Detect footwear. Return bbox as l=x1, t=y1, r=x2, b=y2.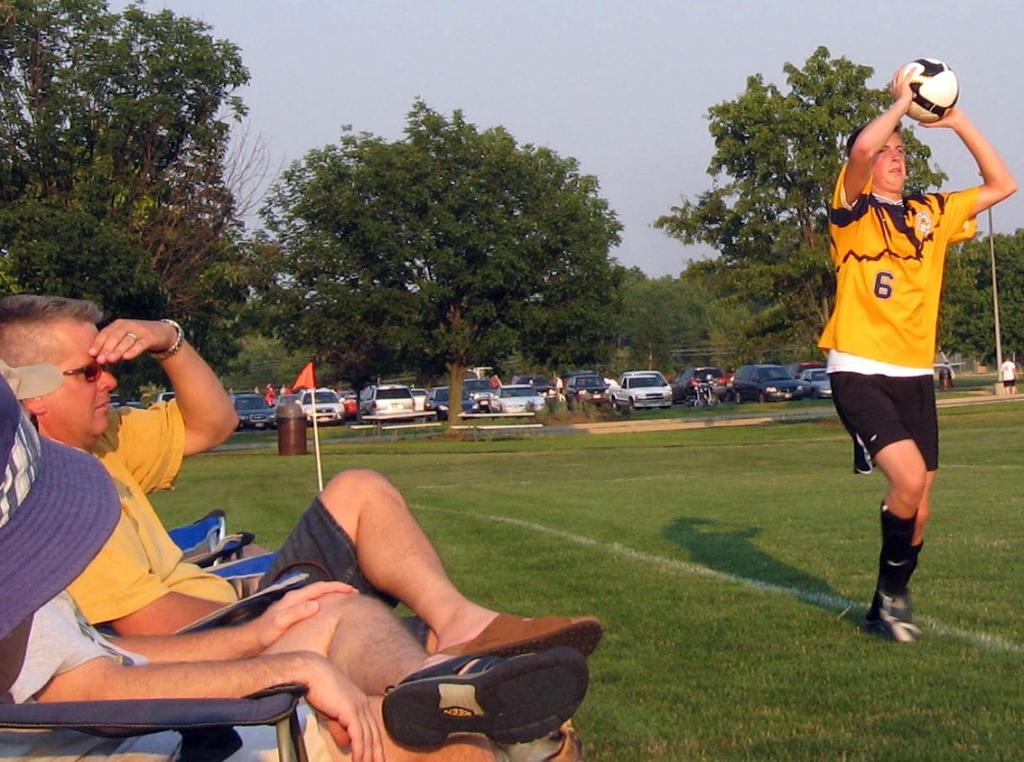
l=439, t=608, r=604, b=655.
